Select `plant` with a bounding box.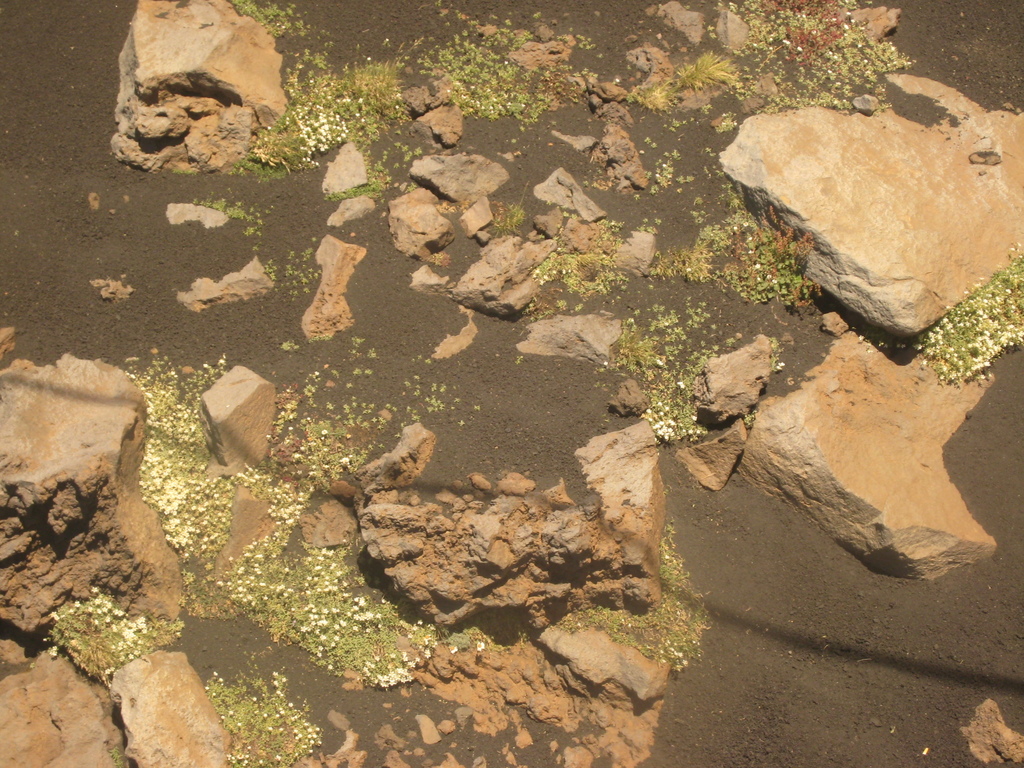
region(140, 347, 232, 559).
